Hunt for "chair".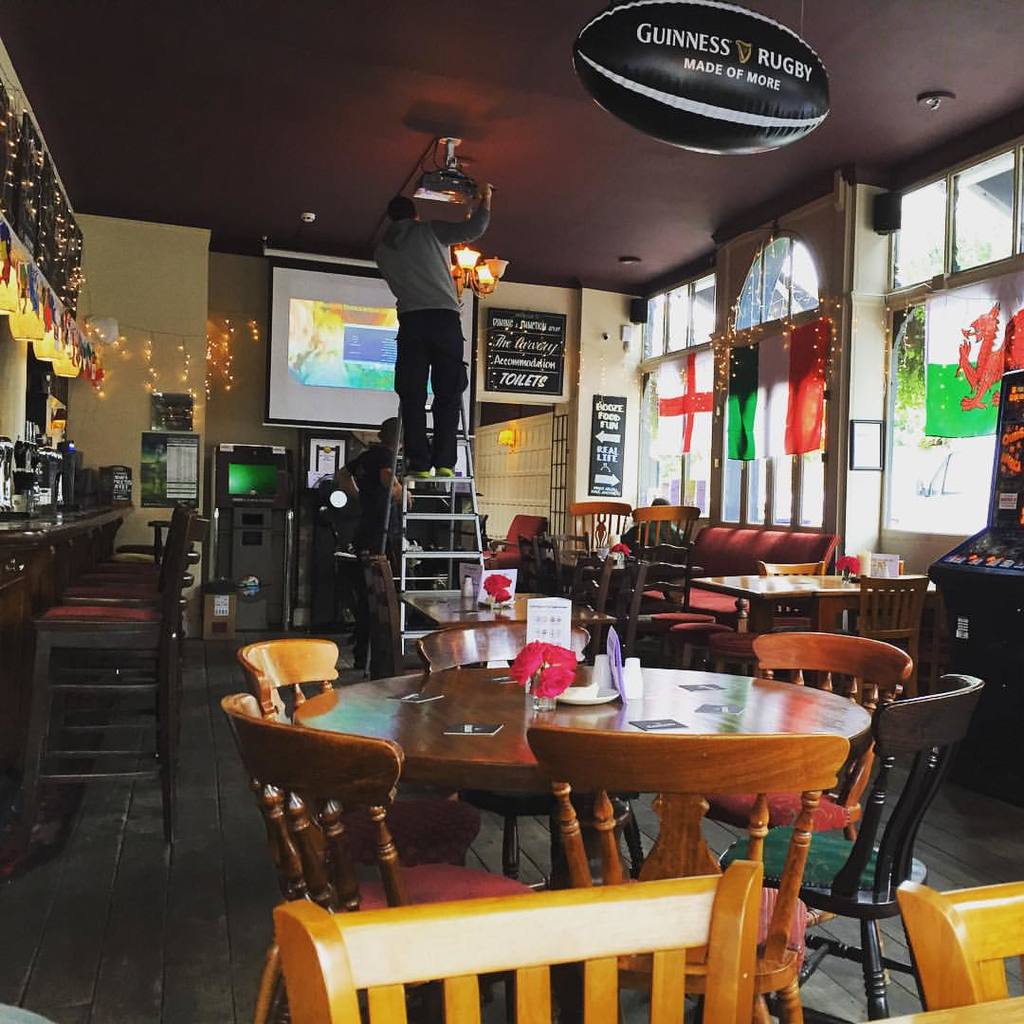
Hunted down at 892 878 1023 1014.
